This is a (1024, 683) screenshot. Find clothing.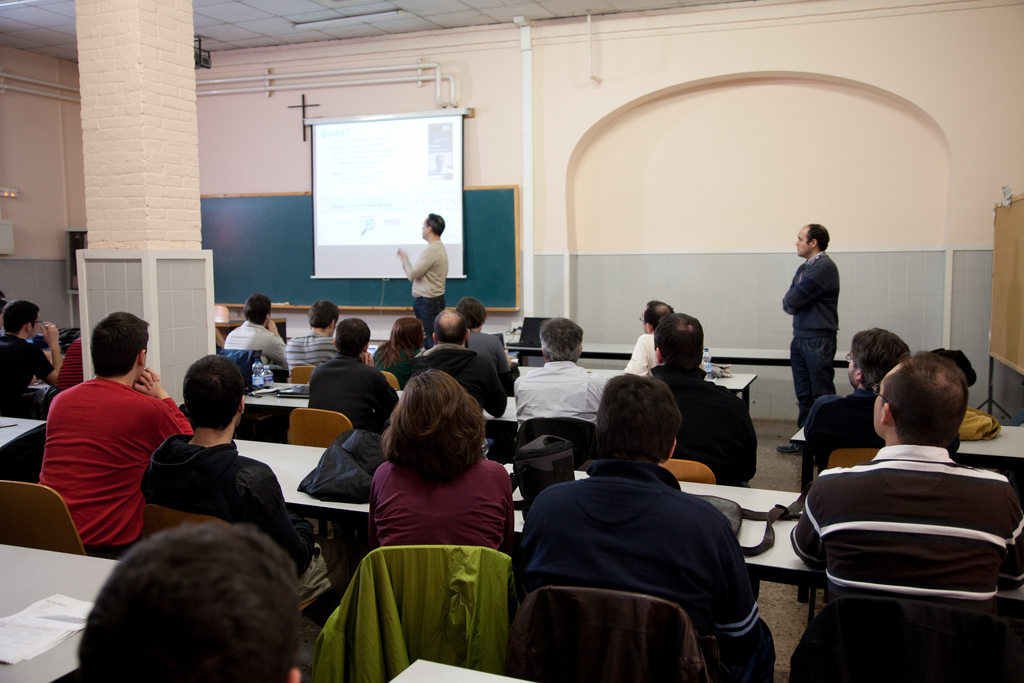
Bounding box: 289, 324, 340, 389.
